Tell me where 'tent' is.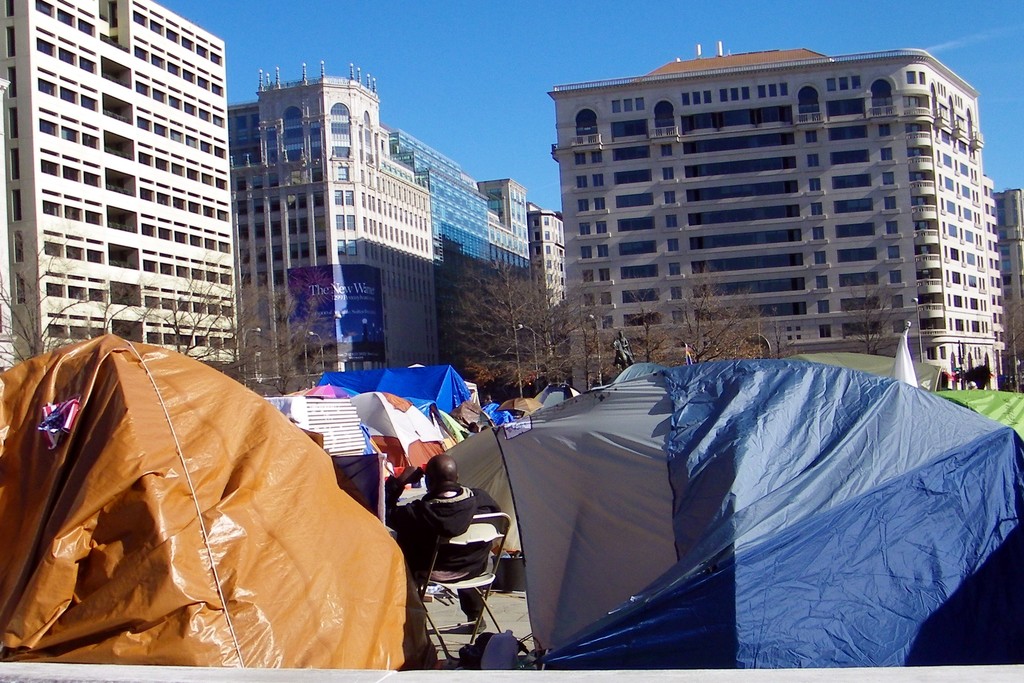
'tent' is at detection(417, 363, 993, 678).
